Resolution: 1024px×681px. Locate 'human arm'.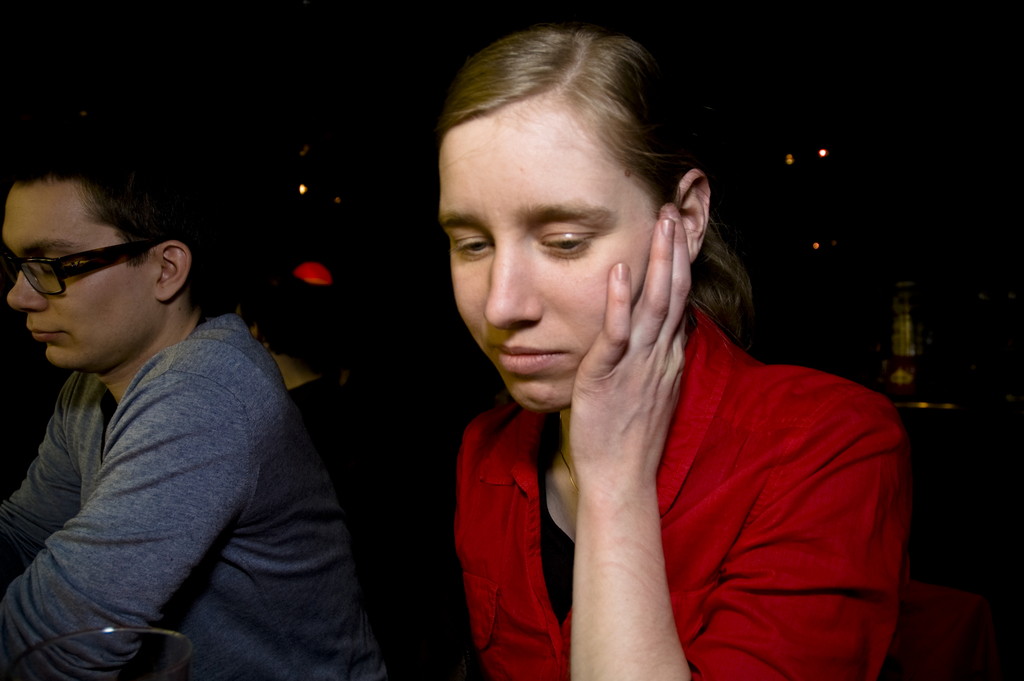
Rect(2, 339, 252, 680).
